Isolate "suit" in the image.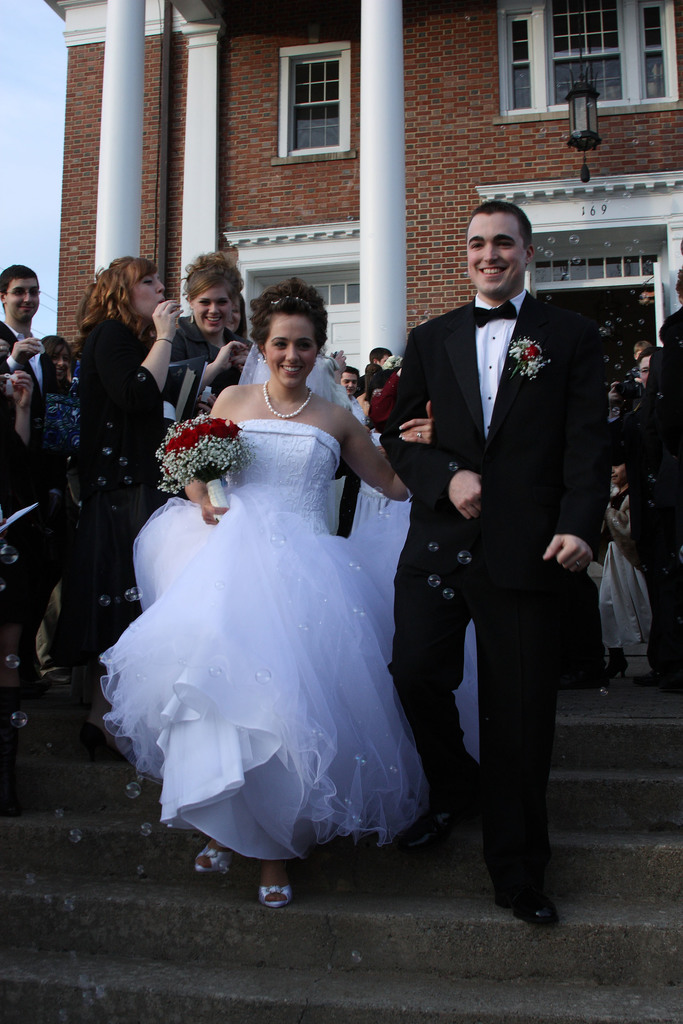
Isolated region: detection(400, 150, 645, 892).
